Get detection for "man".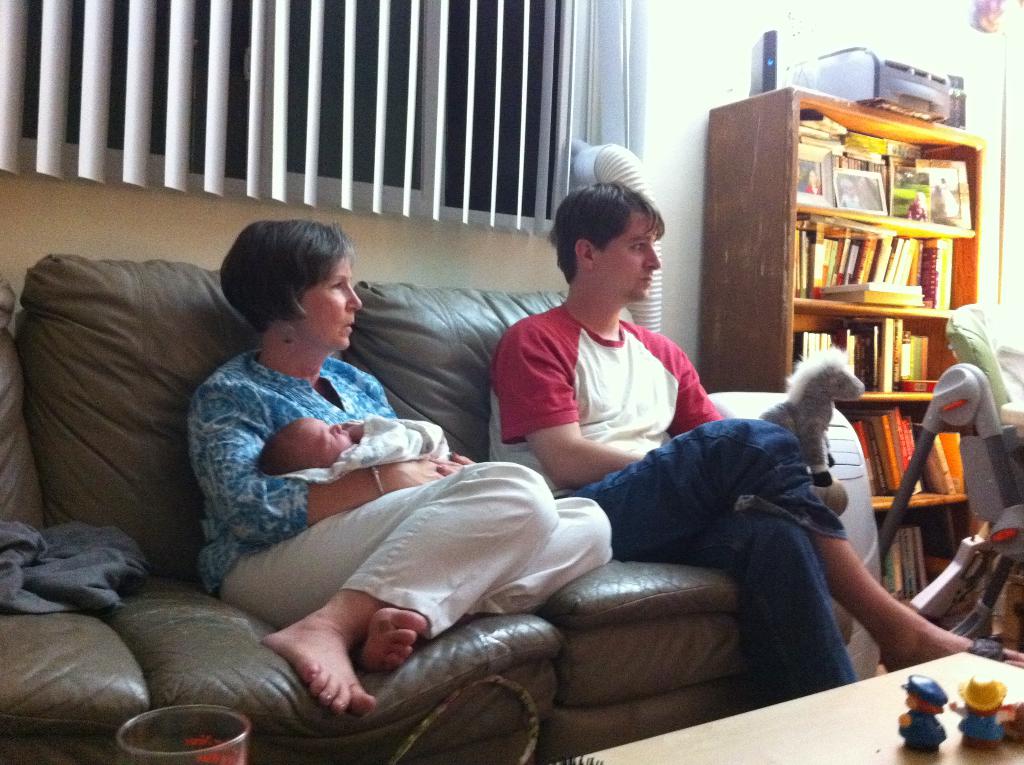
Detection: {"x1": 489, "y1": 184, "x2": 1019, "y2": 684}.
